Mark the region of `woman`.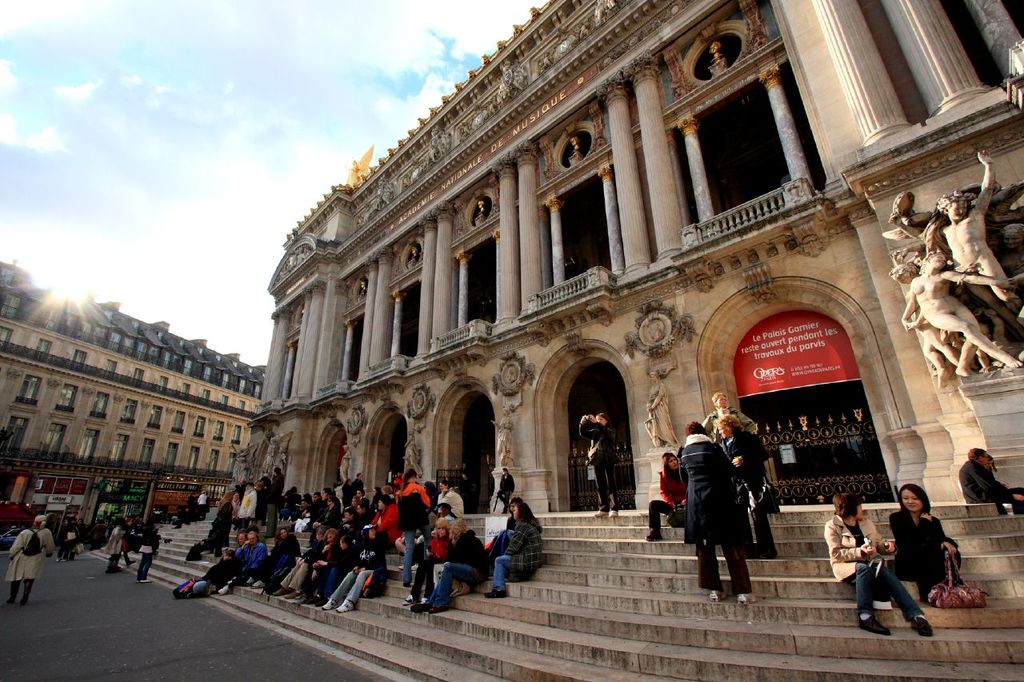
Region: region(232, 525, 265, 584).
